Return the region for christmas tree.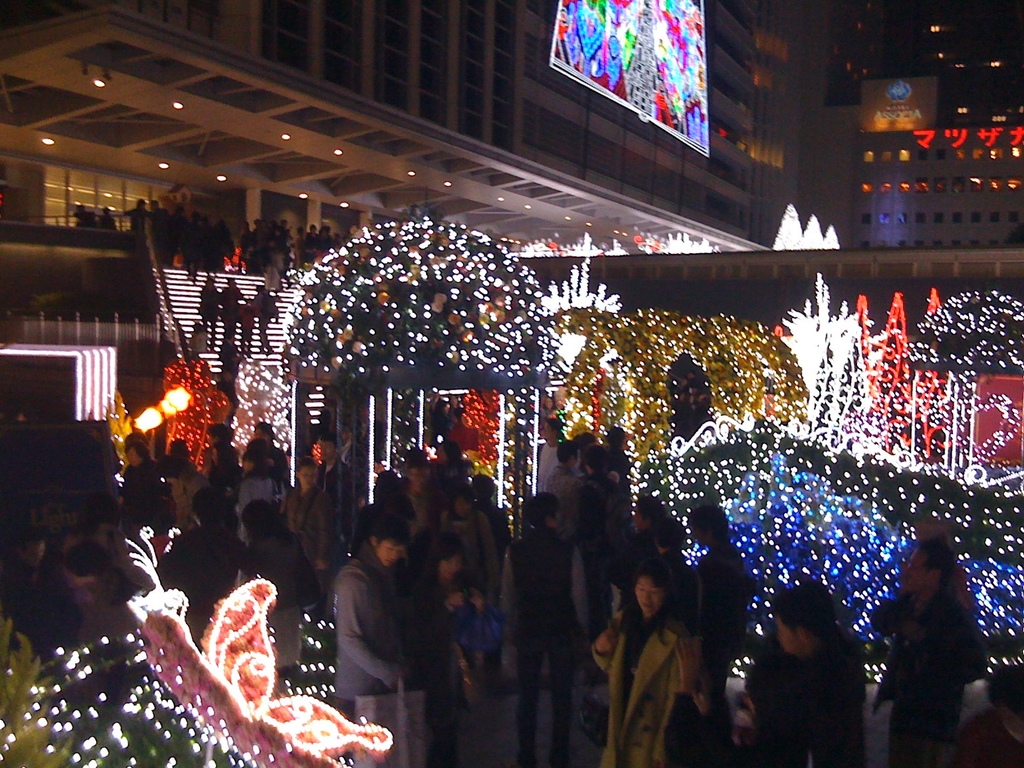
911 285 956 463.
